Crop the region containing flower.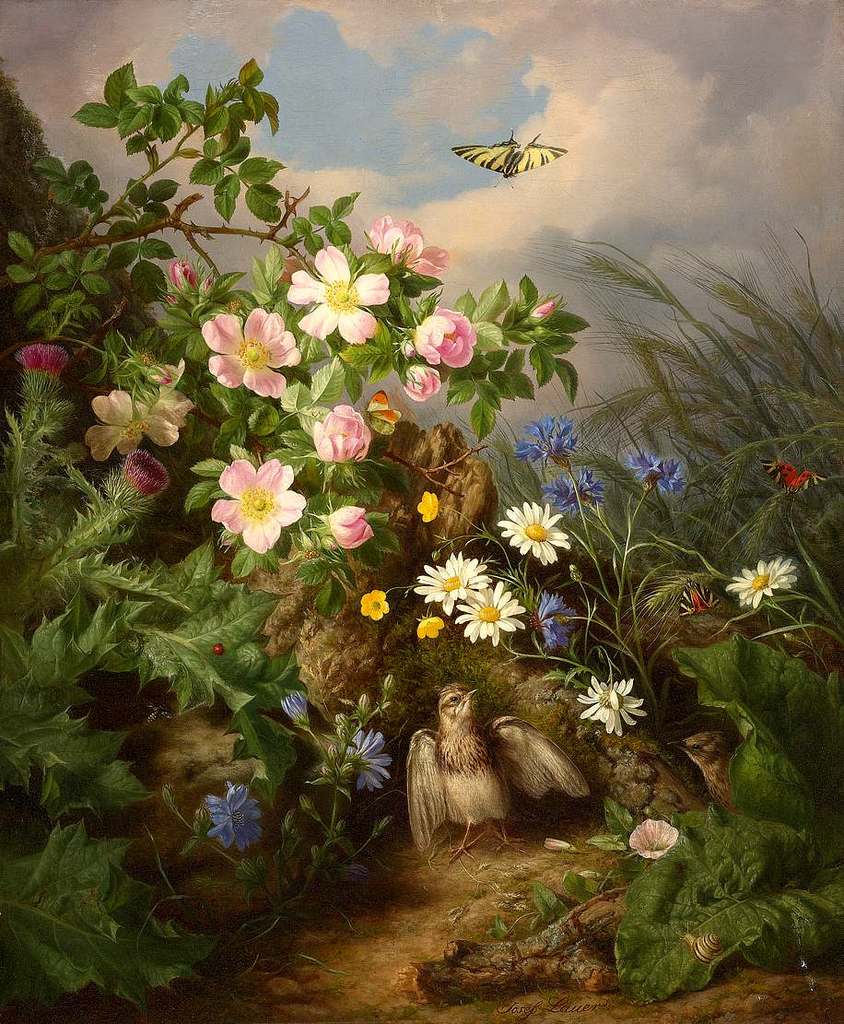
Crop region: [x1=199, y1=306, x2=299, y2=419].
